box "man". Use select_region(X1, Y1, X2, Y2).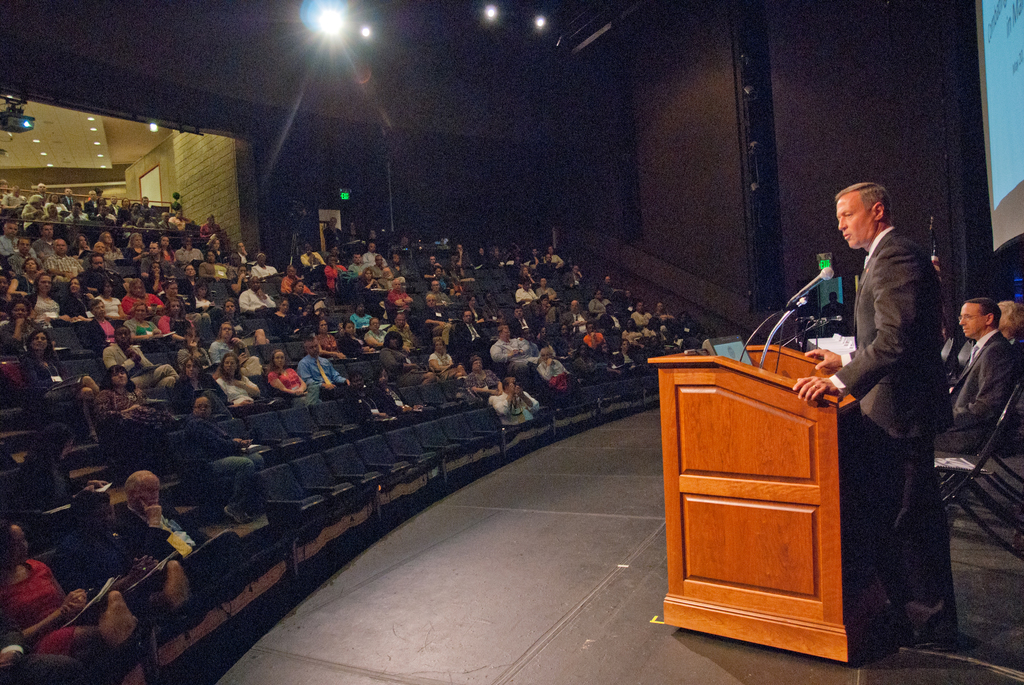
select_region(346, 250, 368, 276).
